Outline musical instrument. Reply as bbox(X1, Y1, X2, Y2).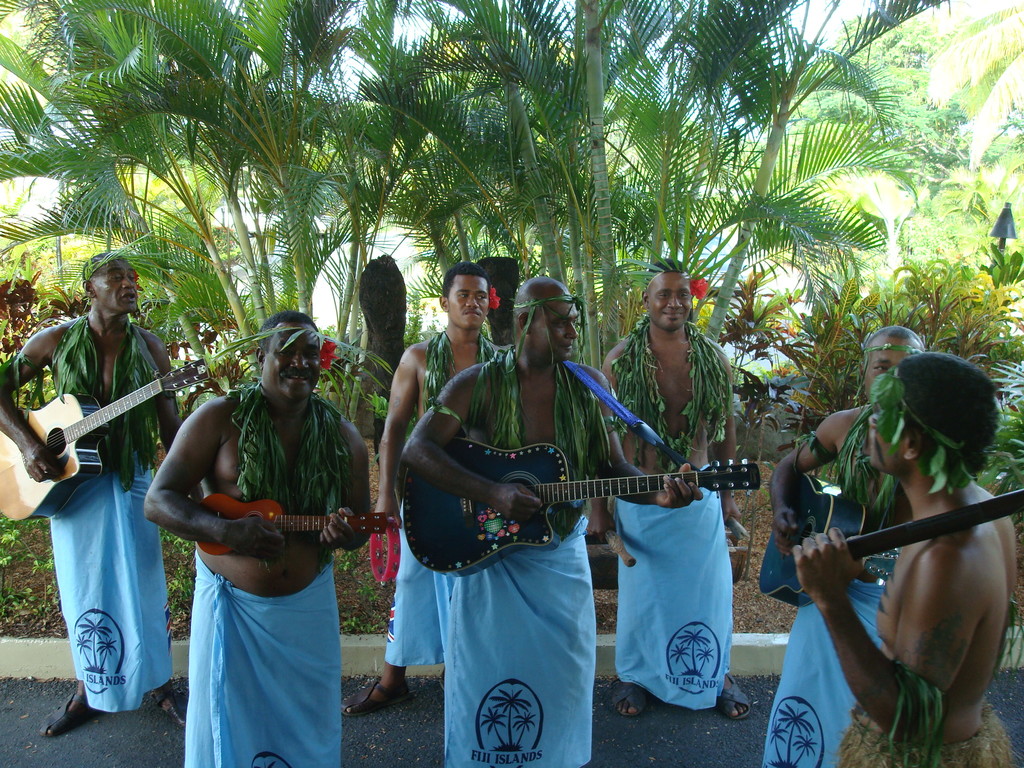
bbox(0, 358, 207, 519).
